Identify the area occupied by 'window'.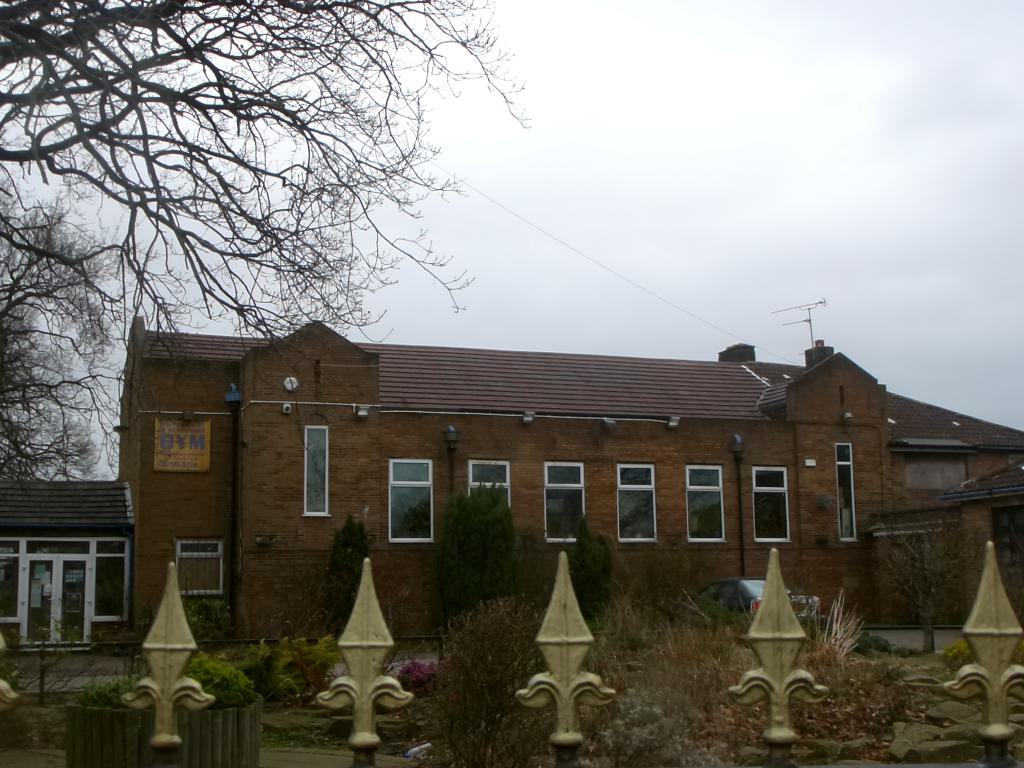
Area: (301, 424, 326, 527).
